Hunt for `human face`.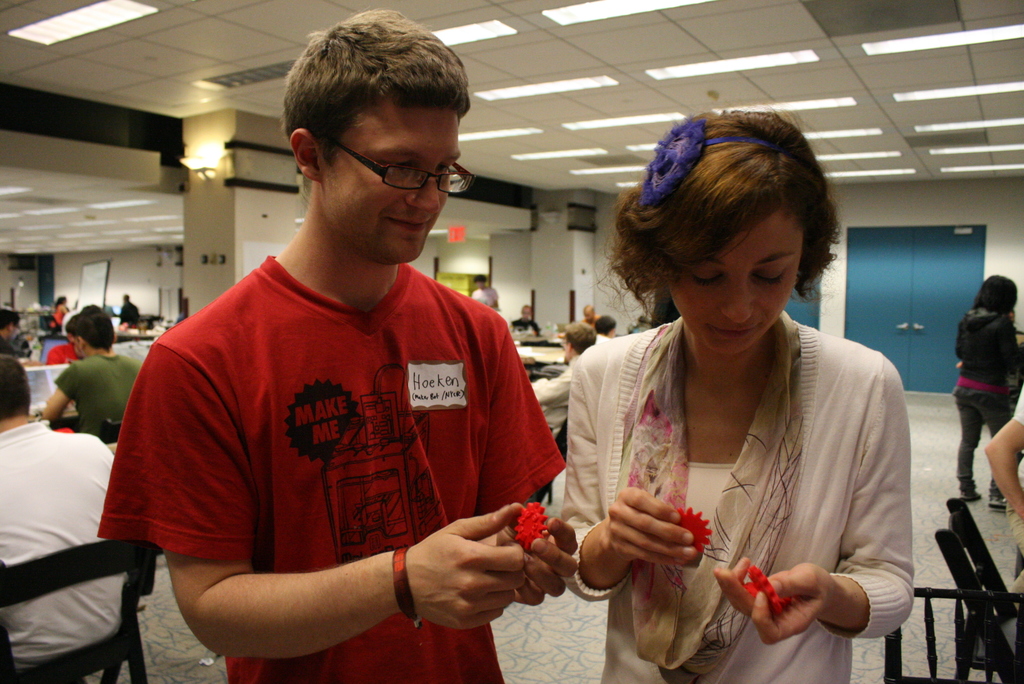
Hunted down at 324/108/464/265.
